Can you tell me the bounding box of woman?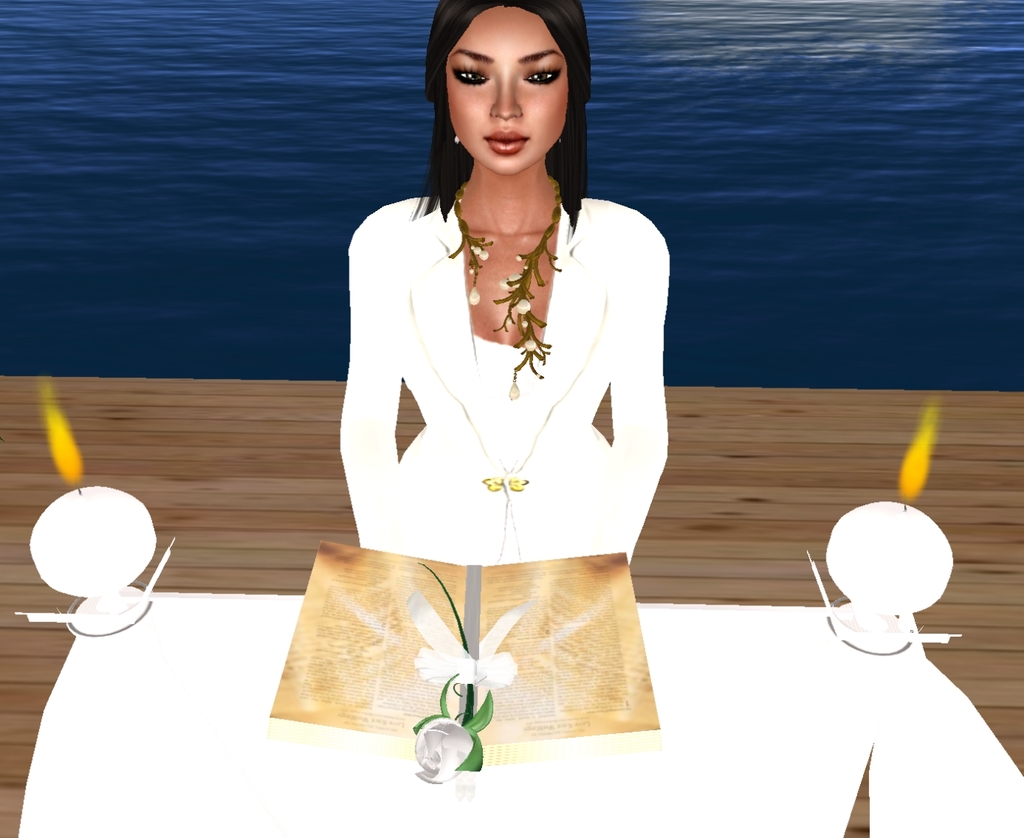
BBox(341, 0, 667, 642).
